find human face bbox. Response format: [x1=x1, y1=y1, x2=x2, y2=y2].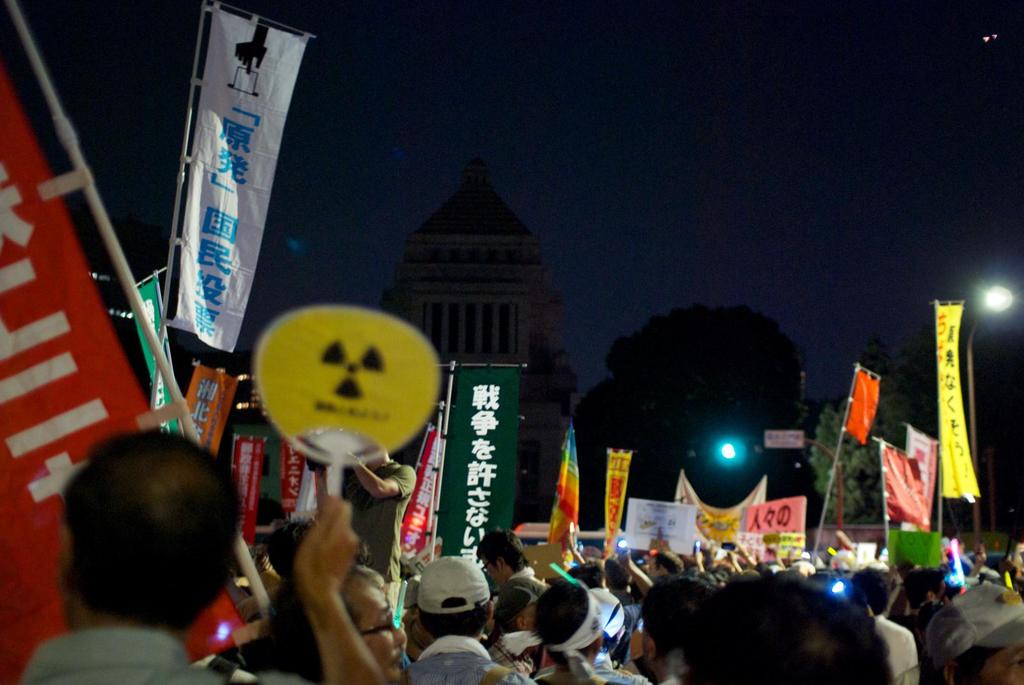
[x1=347, y1=576, x2=404, y2=684].
